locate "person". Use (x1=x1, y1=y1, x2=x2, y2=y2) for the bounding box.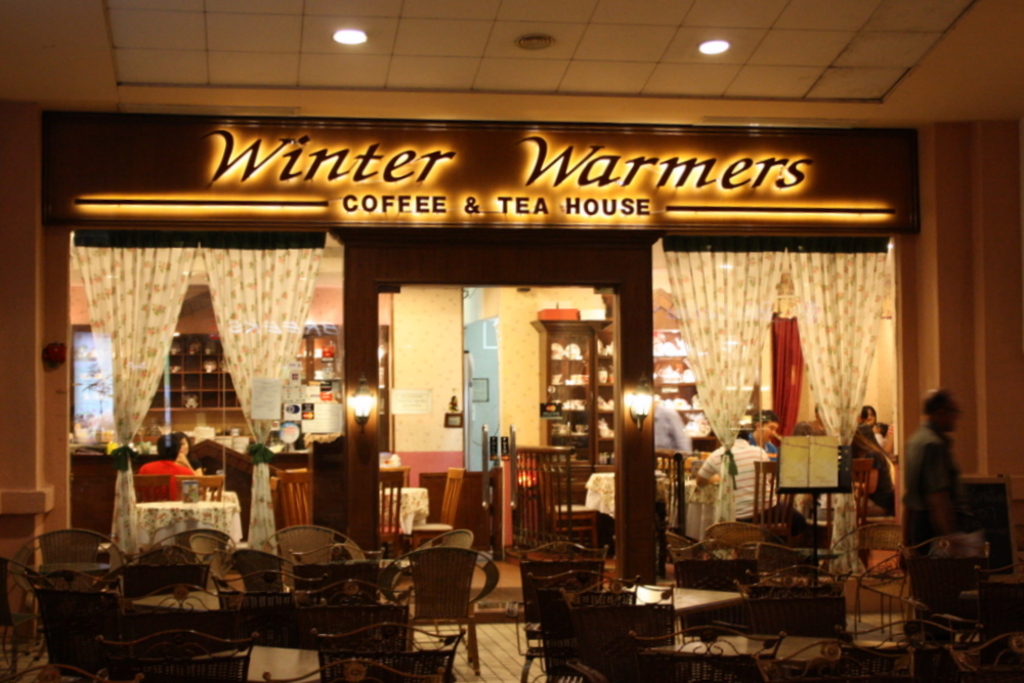
(x1=178, y1=433, x2=196, y2=477).
